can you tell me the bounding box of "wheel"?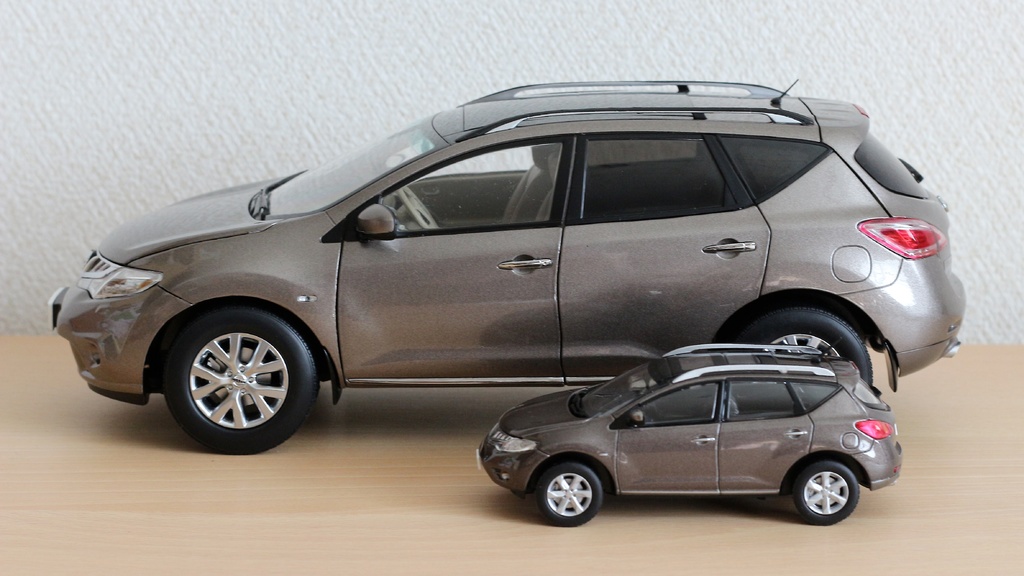
bbox=[538, 463, 602, 526].
